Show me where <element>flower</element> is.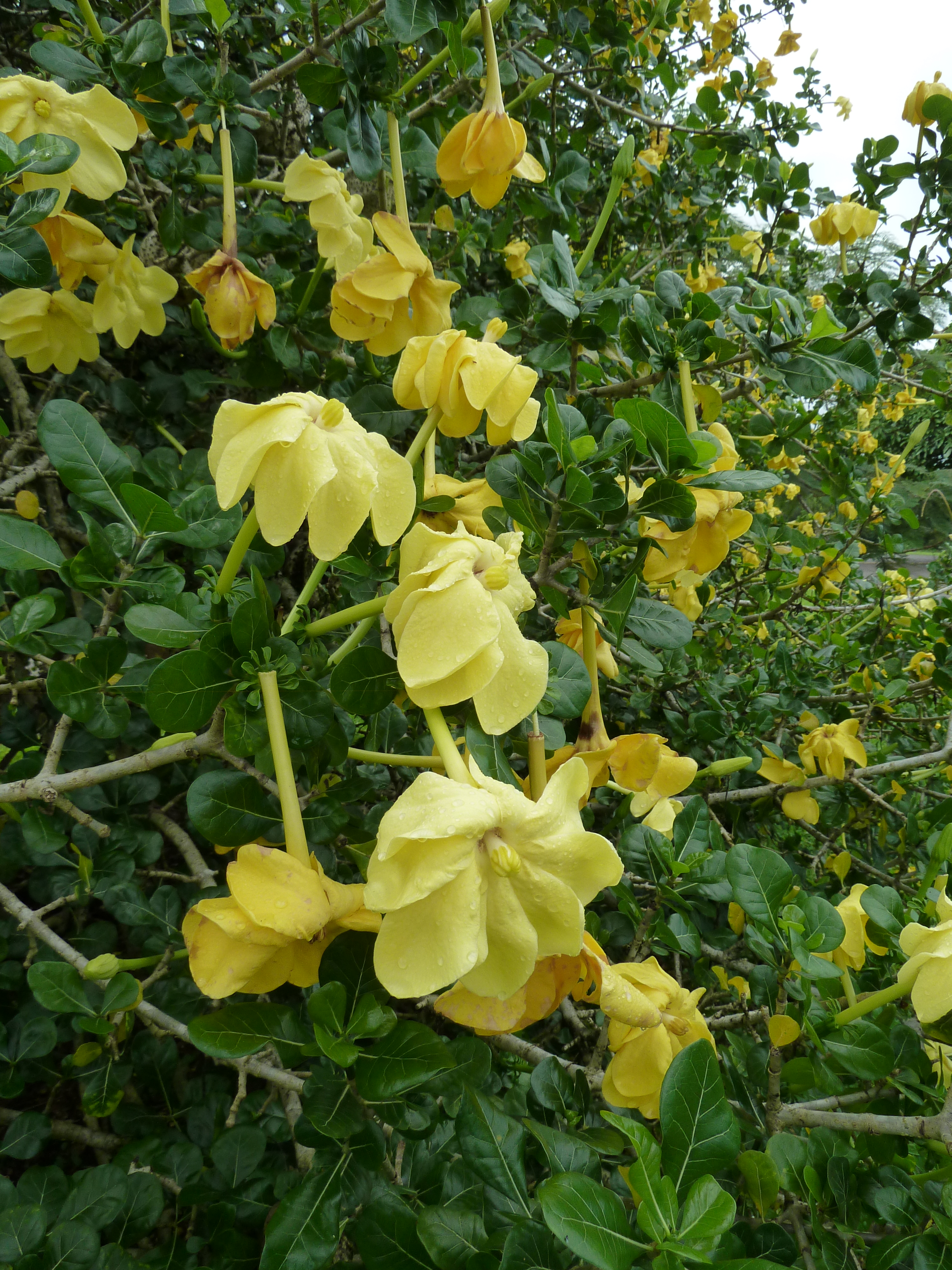
<element>flower</element> is at 0 90 39 120.
